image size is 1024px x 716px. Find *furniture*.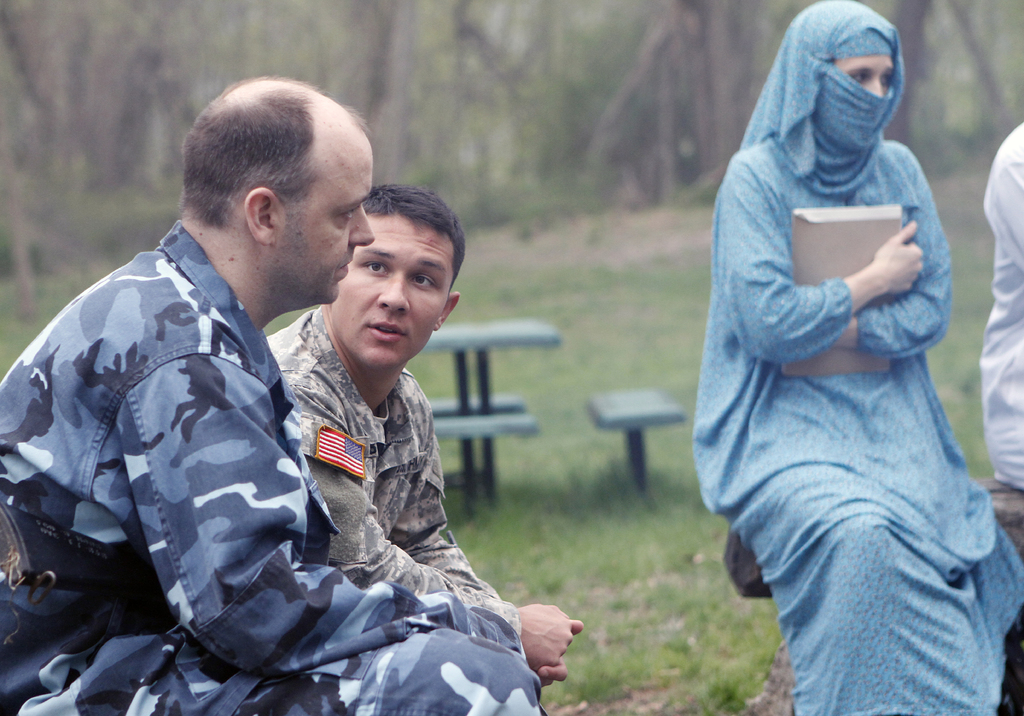
[x1=431, y1=391, x2=525, y2=419].
